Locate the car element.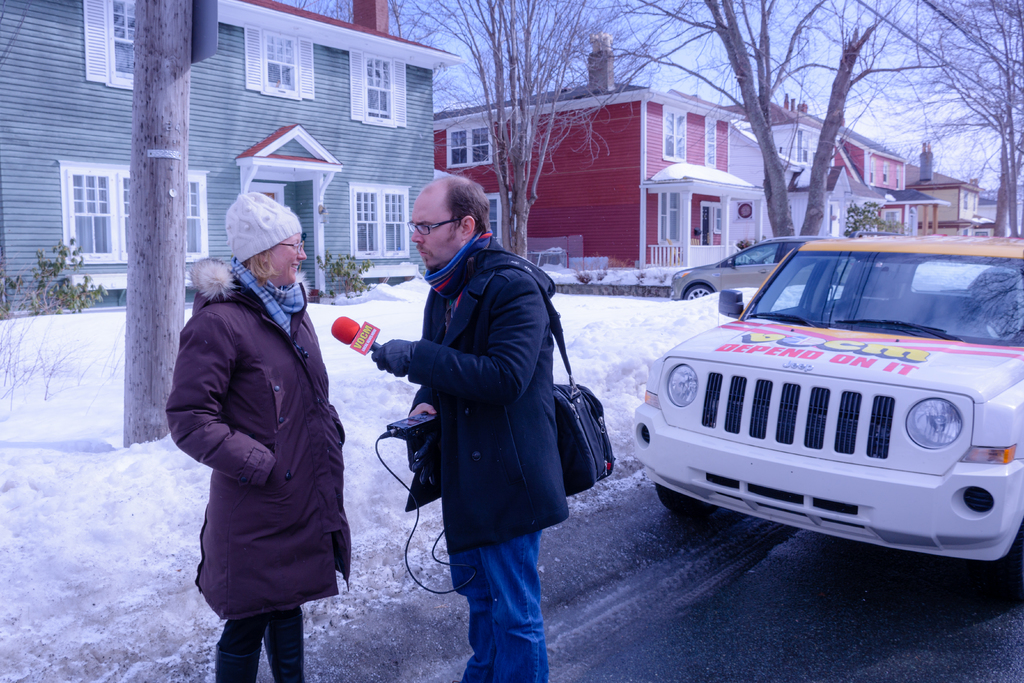
Element bbox: bbox(635, 223, 1019, 573).
